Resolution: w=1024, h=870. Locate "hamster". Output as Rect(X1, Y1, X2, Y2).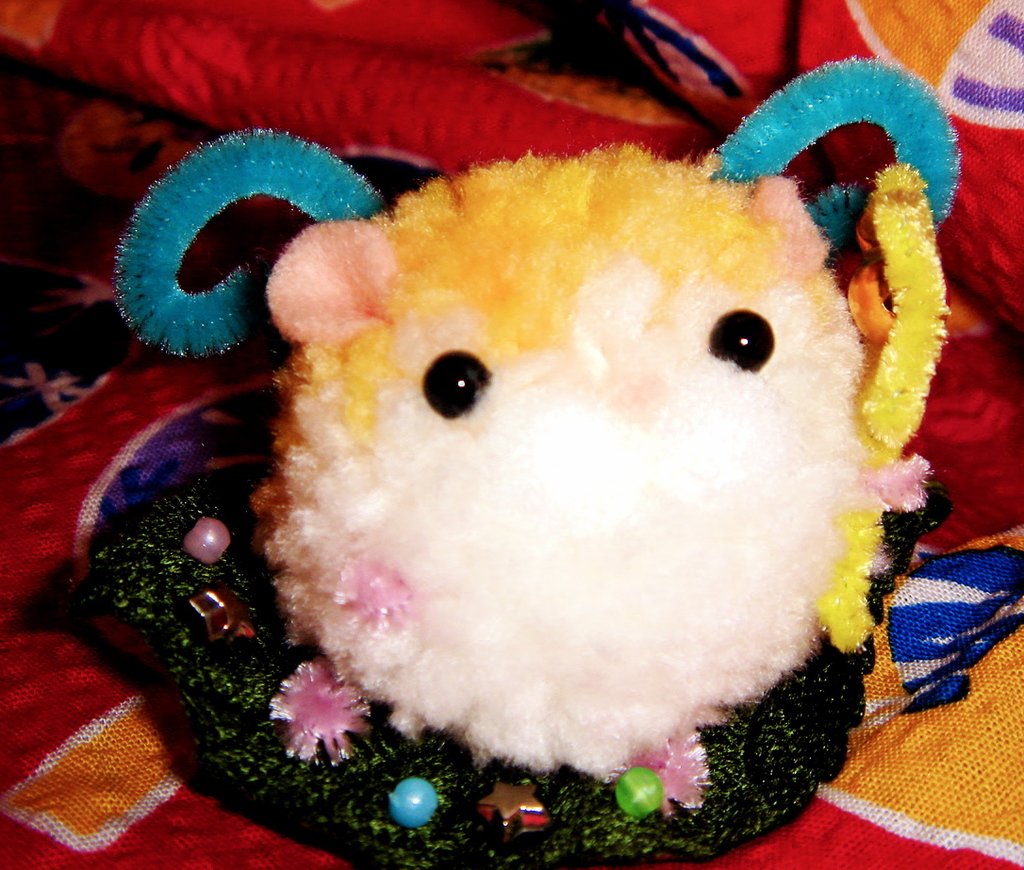
Rect(94, 54, 965, 786).
